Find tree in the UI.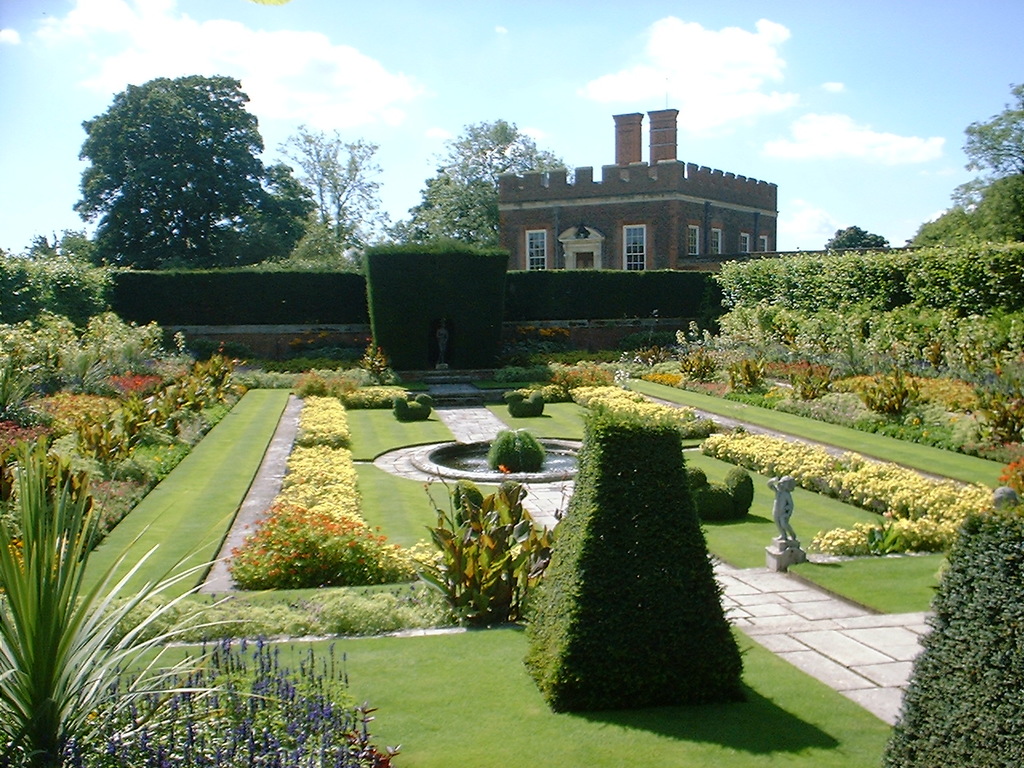
UI element at [521,347,730,704].
